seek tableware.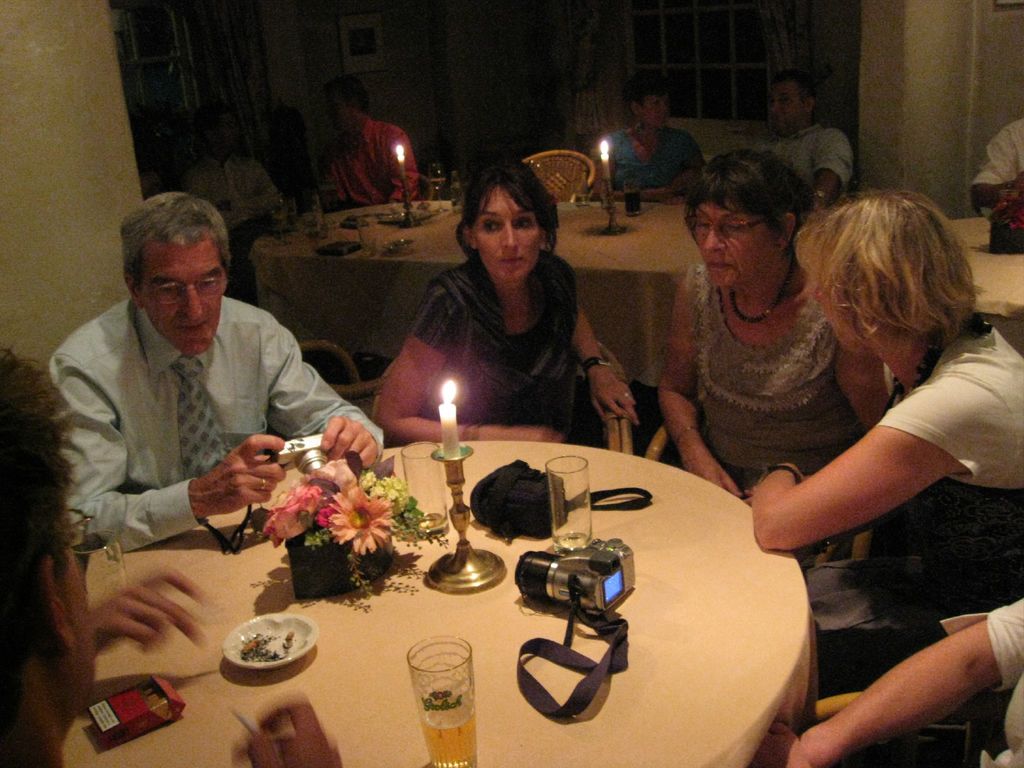
{"left": 395, "top": 438, "right": 452, "bottom": 540}.
